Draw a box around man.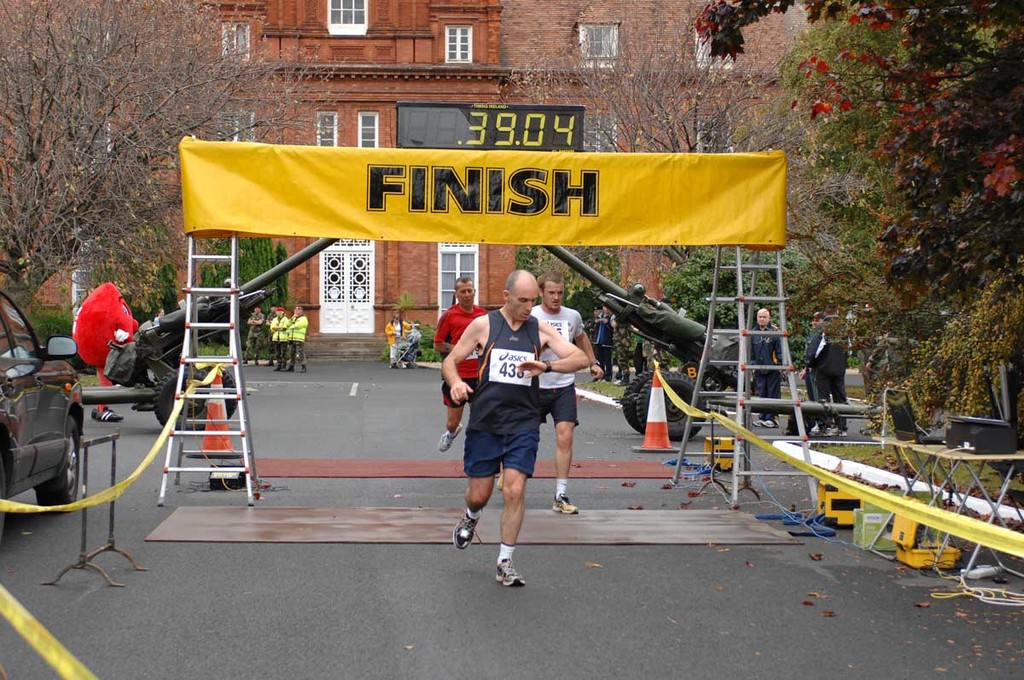
bbox=(748, 305, 784, 433).
